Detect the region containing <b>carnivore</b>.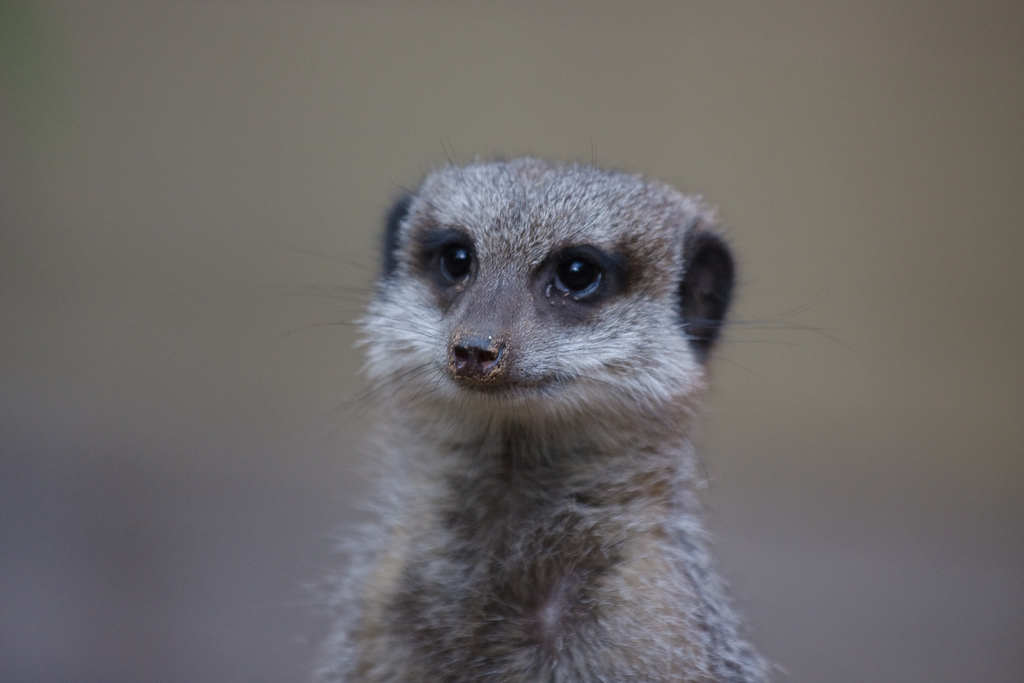
(left=325, top=147, right=813, bottom=682).
